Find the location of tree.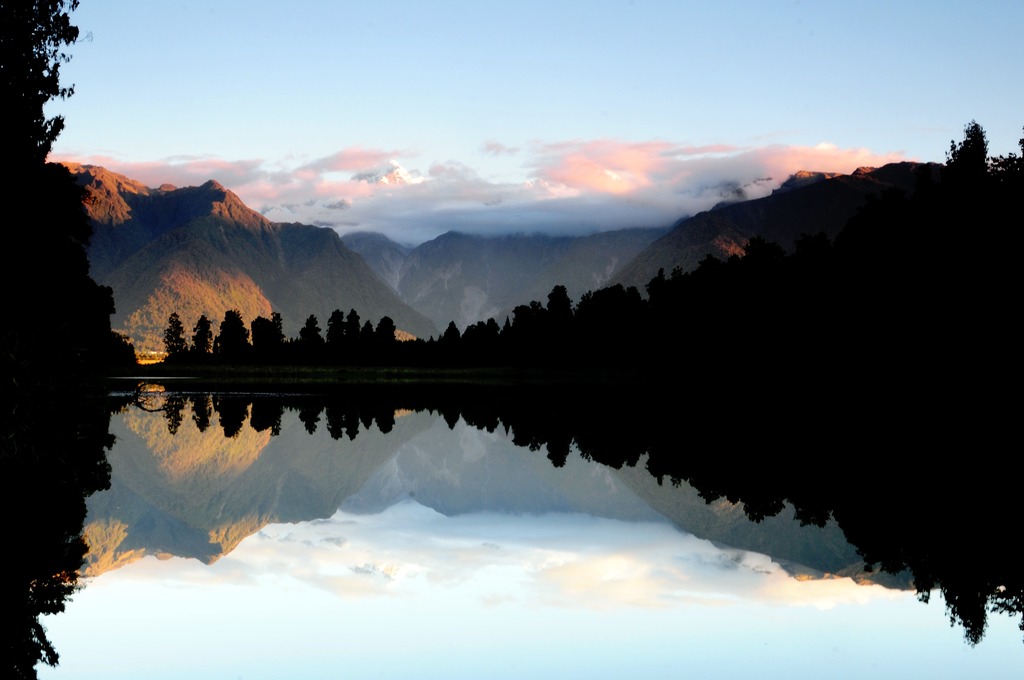
Location: box(196, 302, 218, 359).
